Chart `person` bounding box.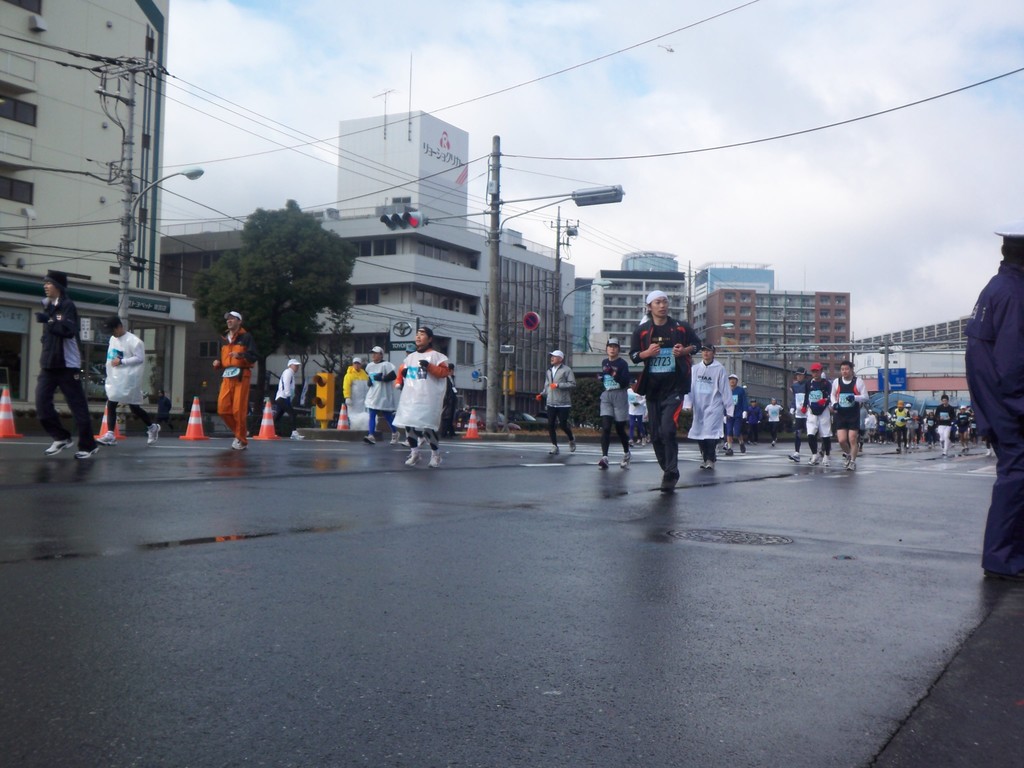
Charted: <box>94,310,161,446</box>.
